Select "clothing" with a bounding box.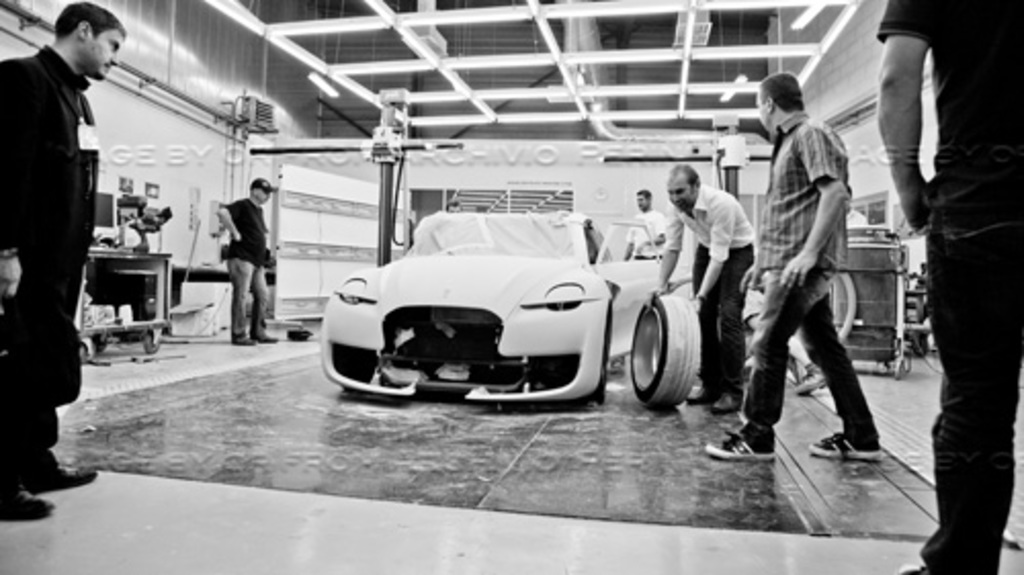
detection(698, 241, 758, 399).
